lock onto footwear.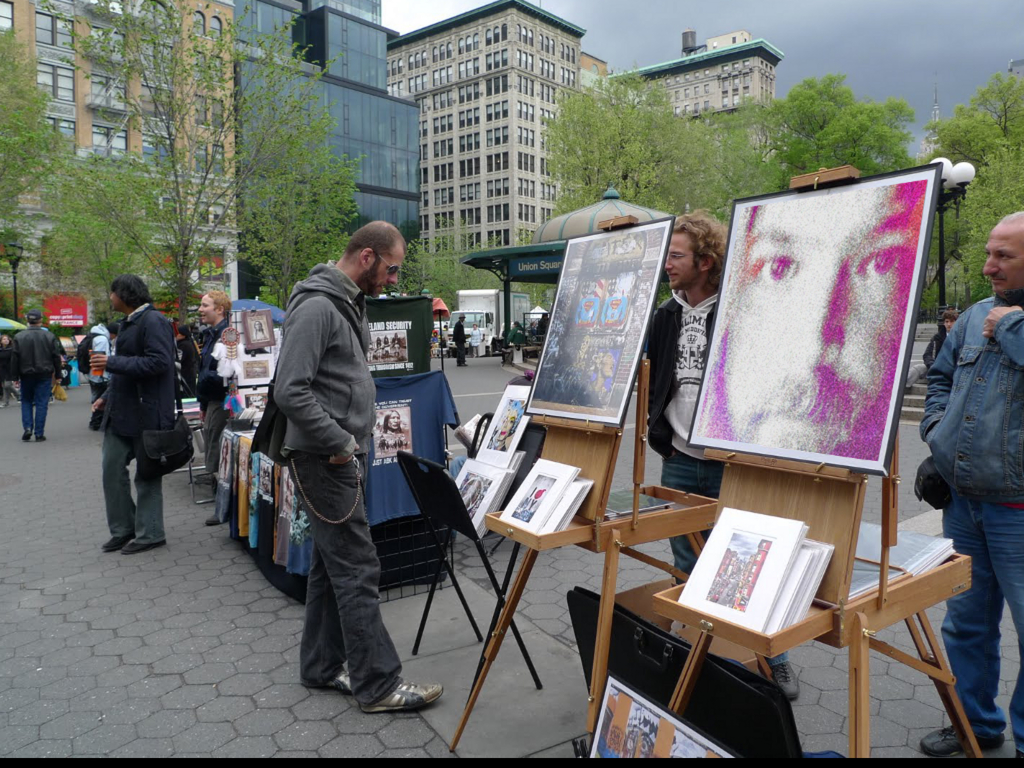
Locked: BBox(764, 661, 800, 700).
